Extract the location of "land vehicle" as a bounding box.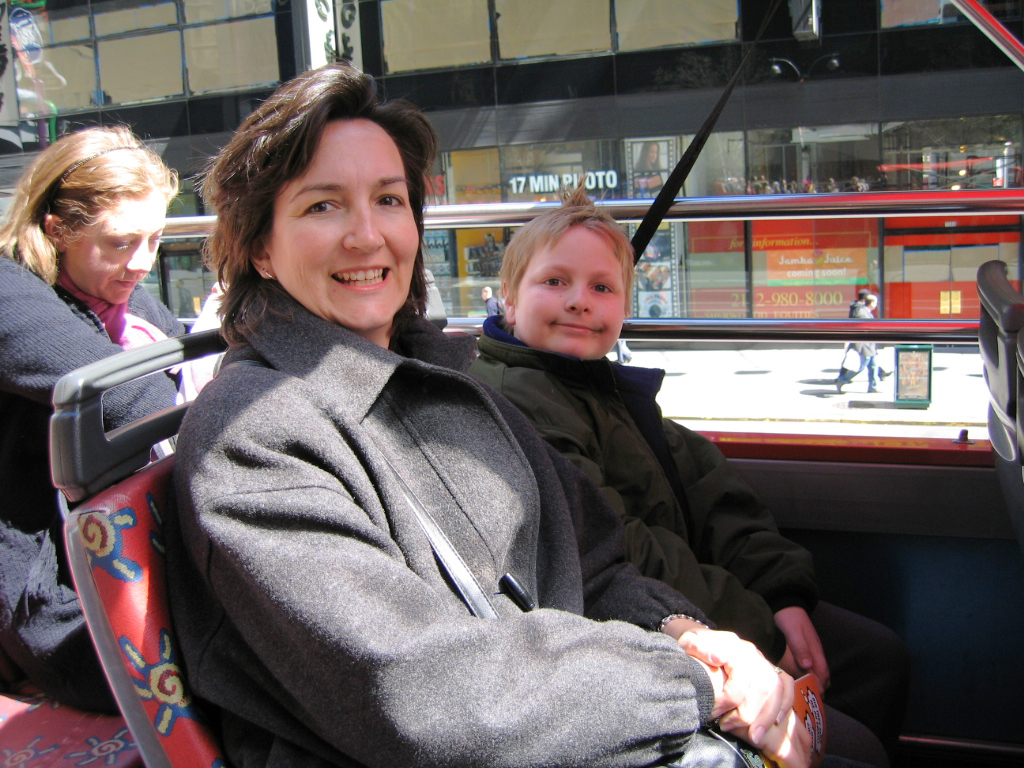
rect(0, 0, 1023, 767).
